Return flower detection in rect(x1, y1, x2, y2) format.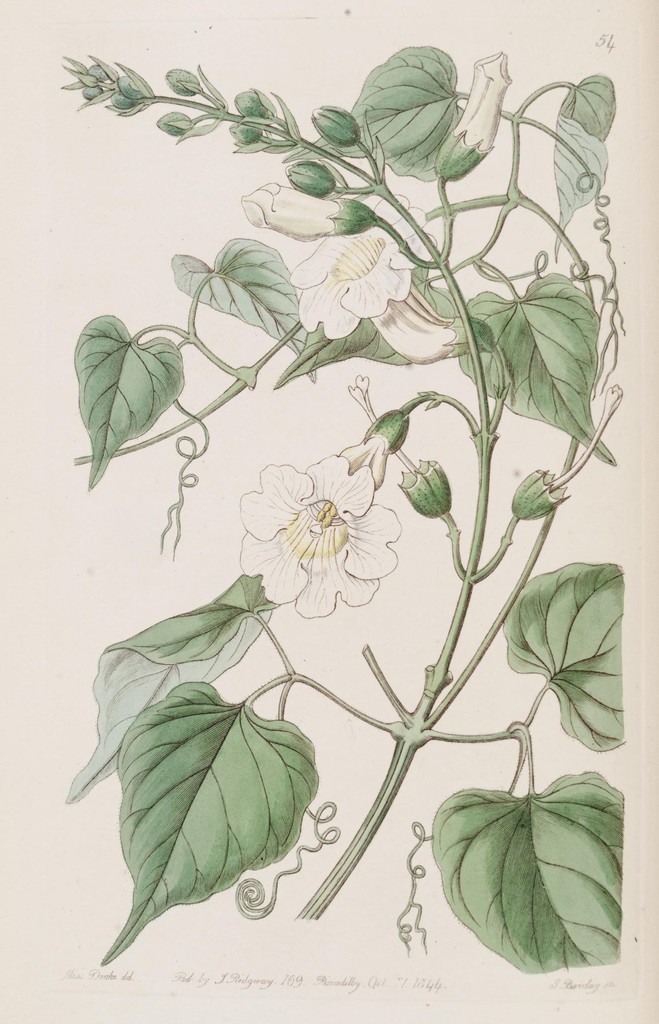
rect(234, 449, 404, 616).
